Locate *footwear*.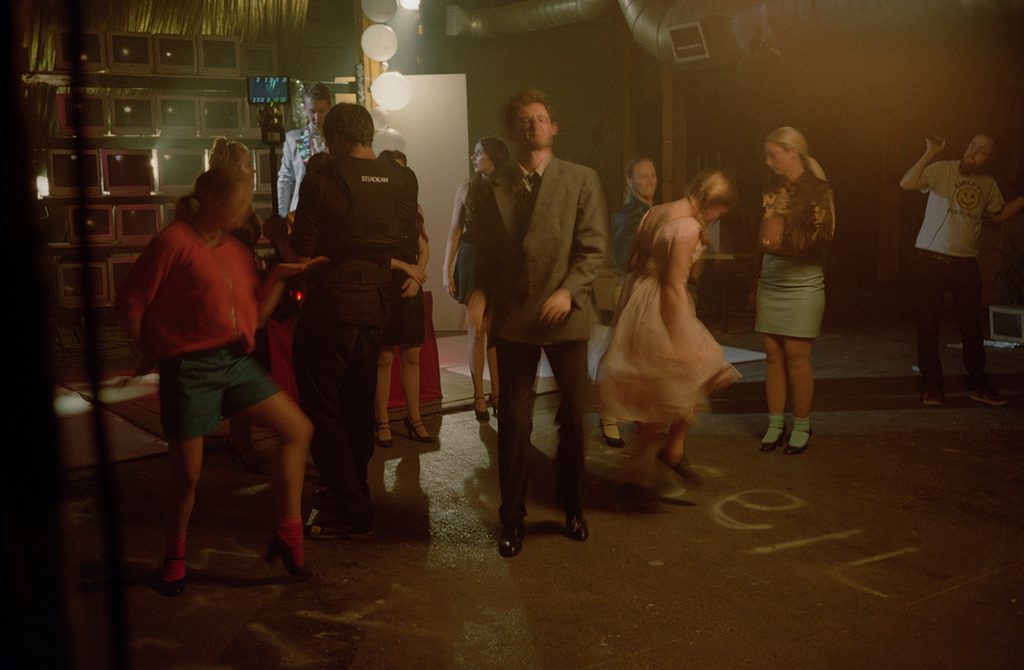
Bounding box: region(656, 451, 702, 486).
